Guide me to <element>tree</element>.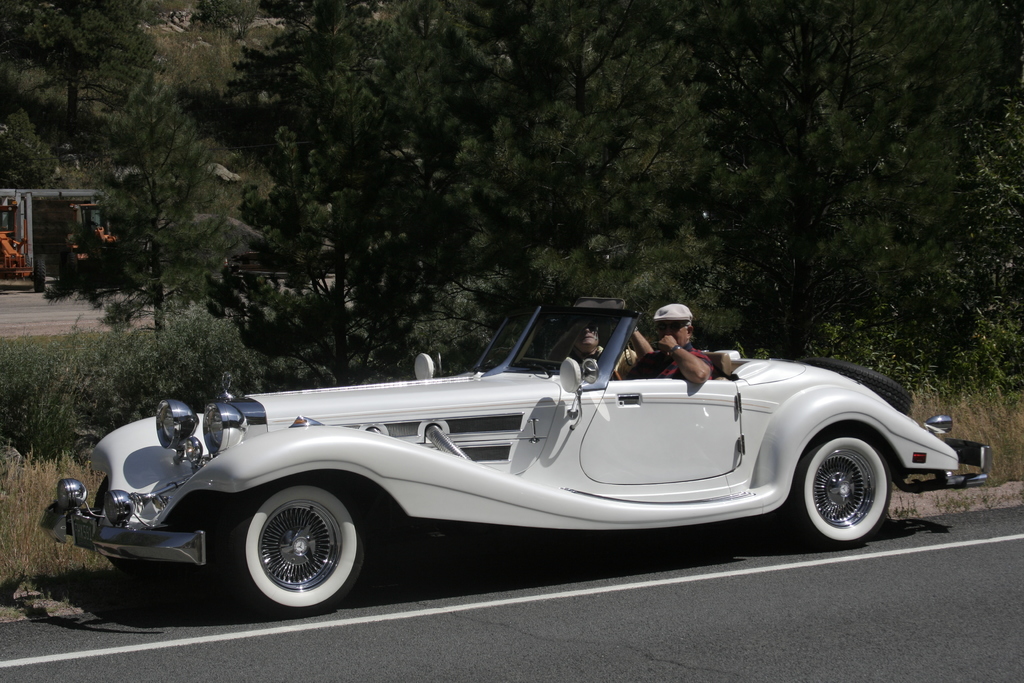
Guidance: bbox(0, 336, 278, 456).
